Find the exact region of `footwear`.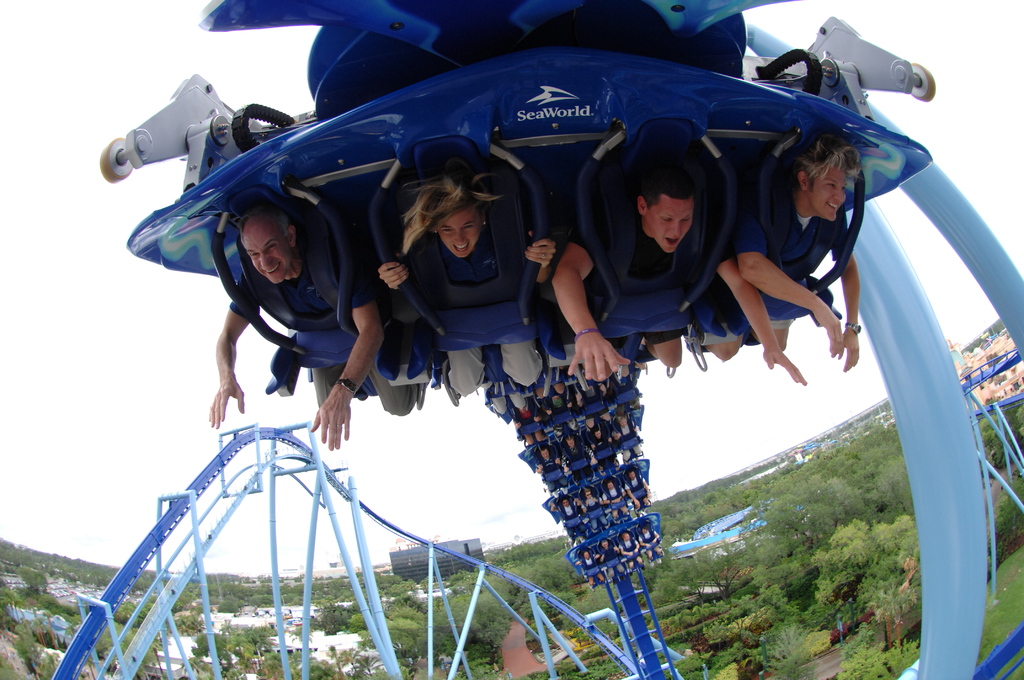
Exact region: 631/572/634/575.
